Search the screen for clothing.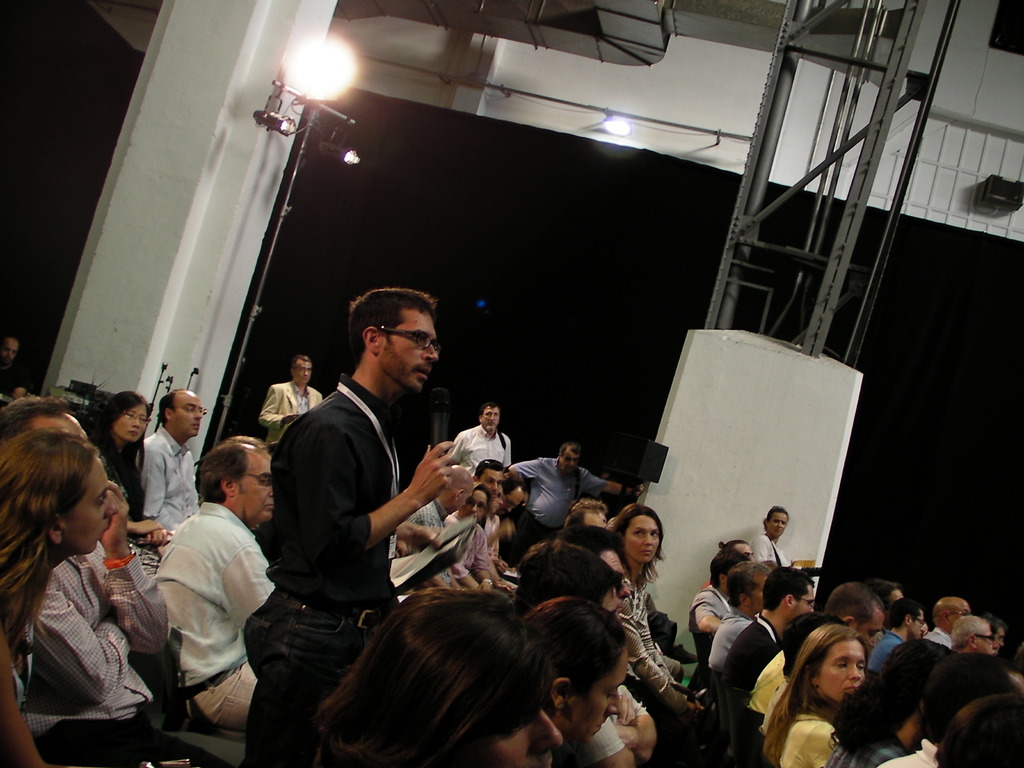
Found at bbox(18, 543, 177, 767).
